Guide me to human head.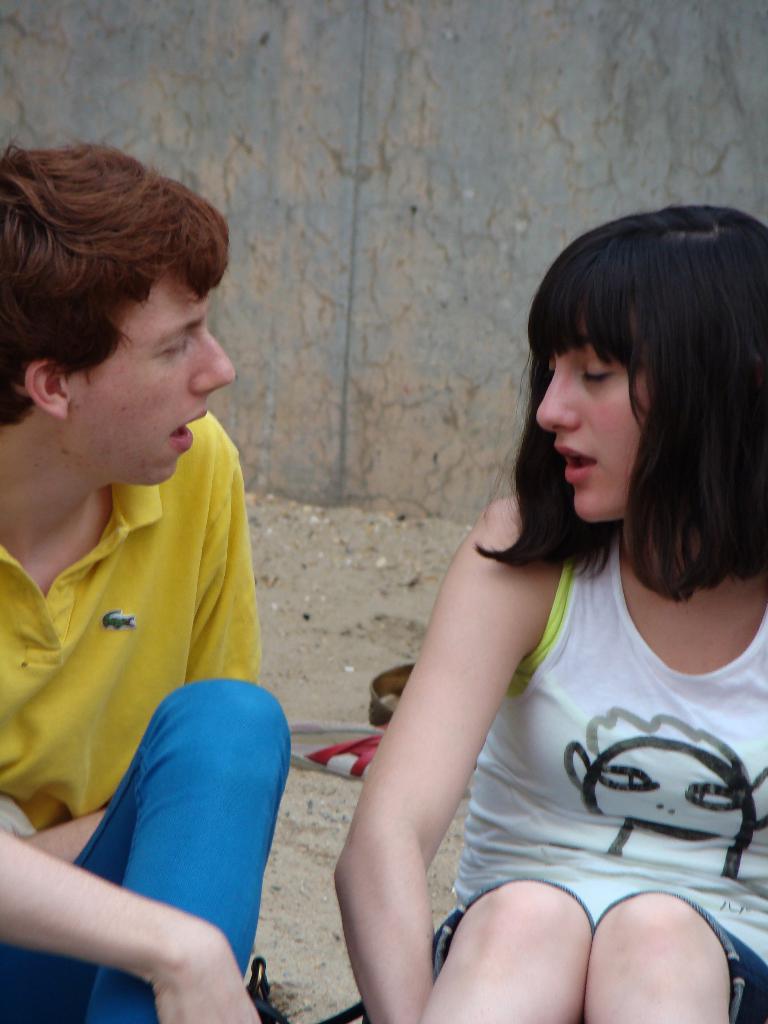
Guidance: (left=1, top=123, right=236, bottom=483).
